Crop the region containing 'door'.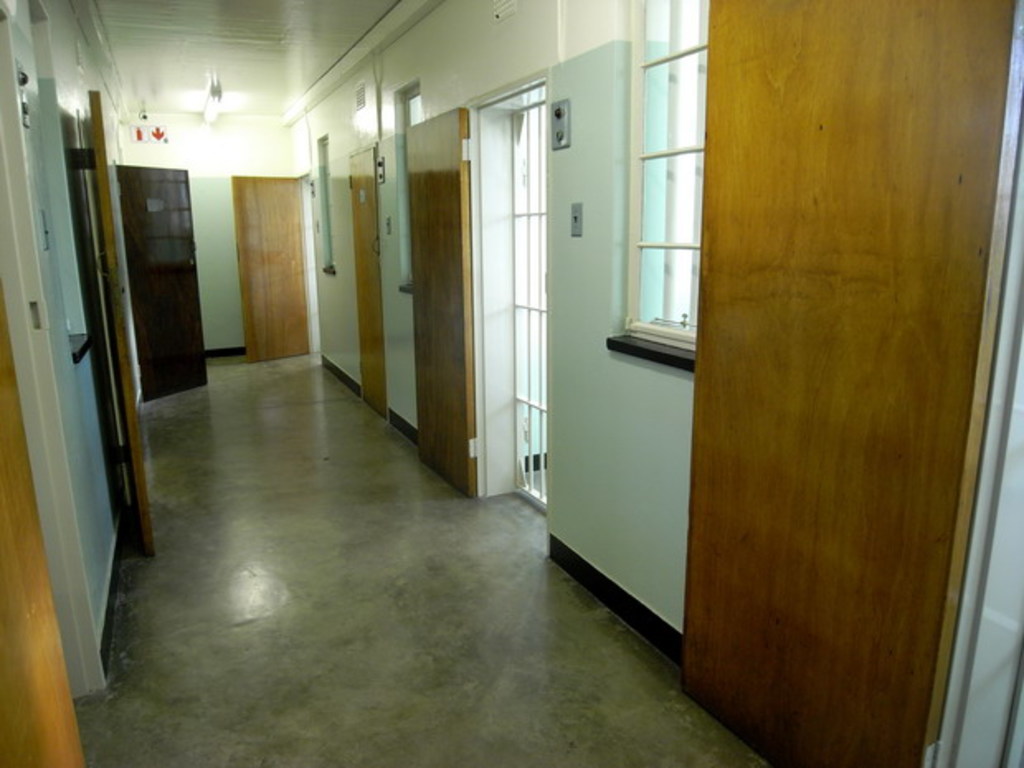
Crop region: pyautogui.locateOnScreen(699, 0, 1022, 766).
